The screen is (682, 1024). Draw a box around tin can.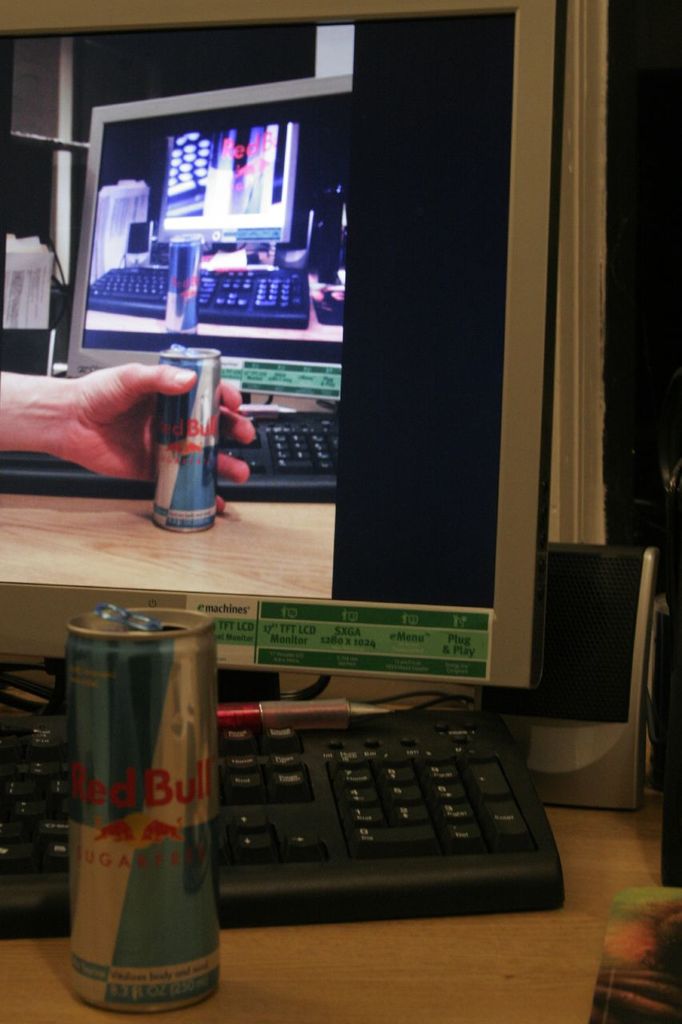
Rect(158, 346, 224, 533).
